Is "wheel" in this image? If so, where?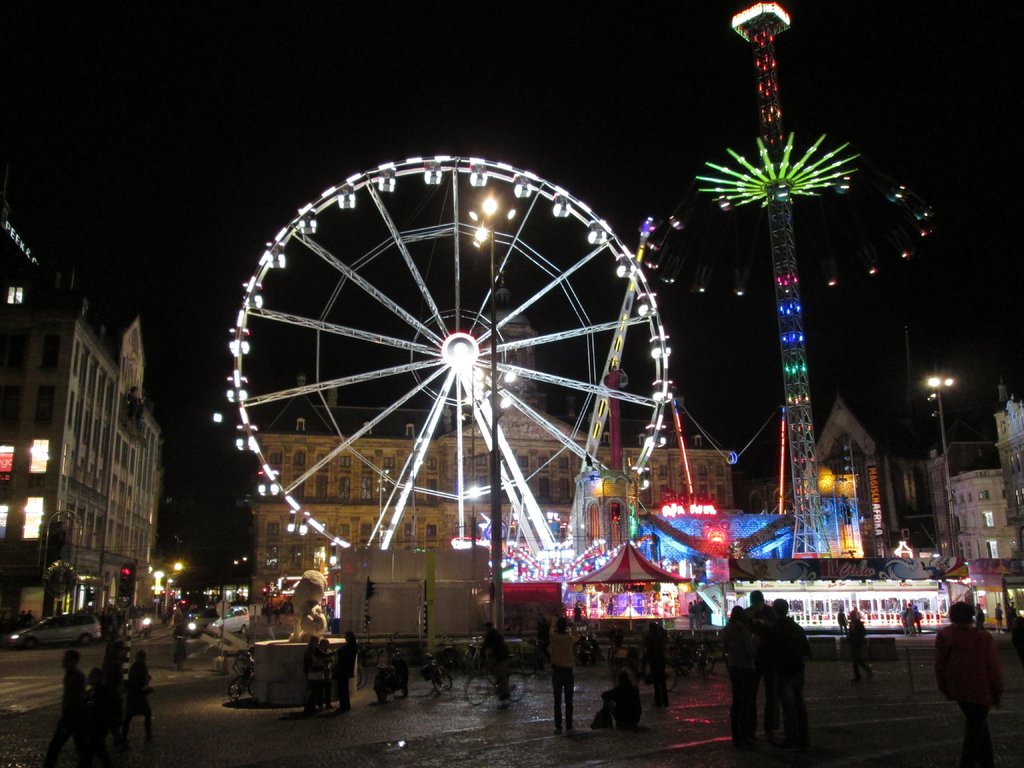
Yes, at {"left": 356, "top": 664, "right": 370, "bottom": 689}.
